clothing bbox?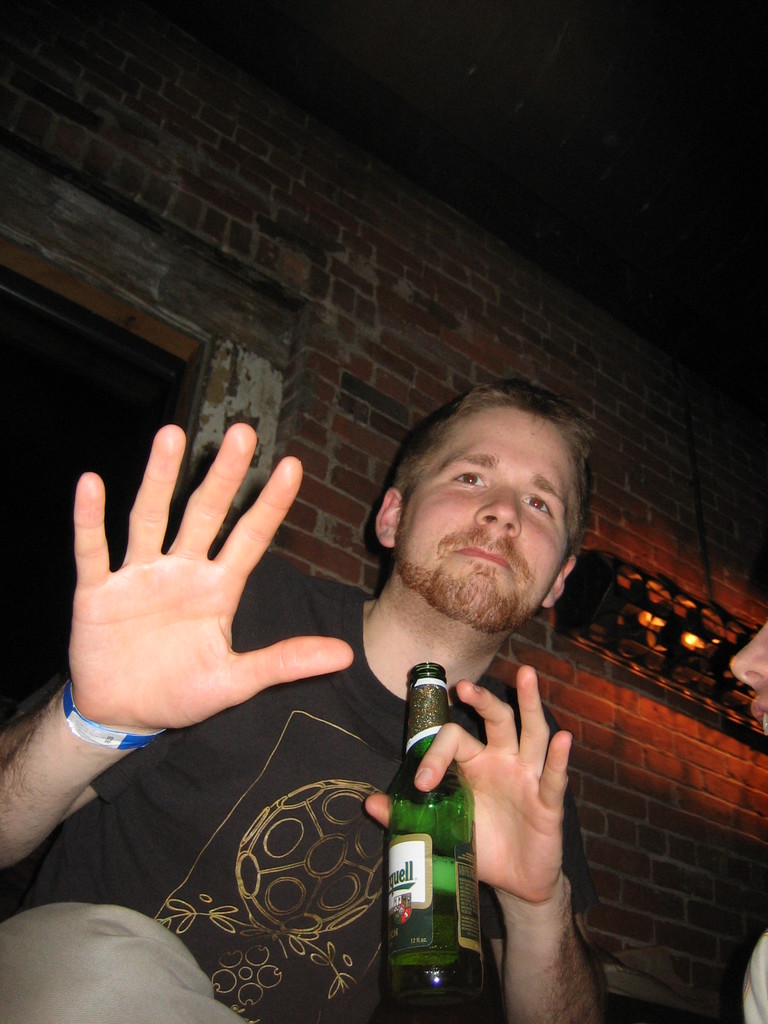
{"x1": 739, "y1": 932, "x2": 767, "y2": 1023}
